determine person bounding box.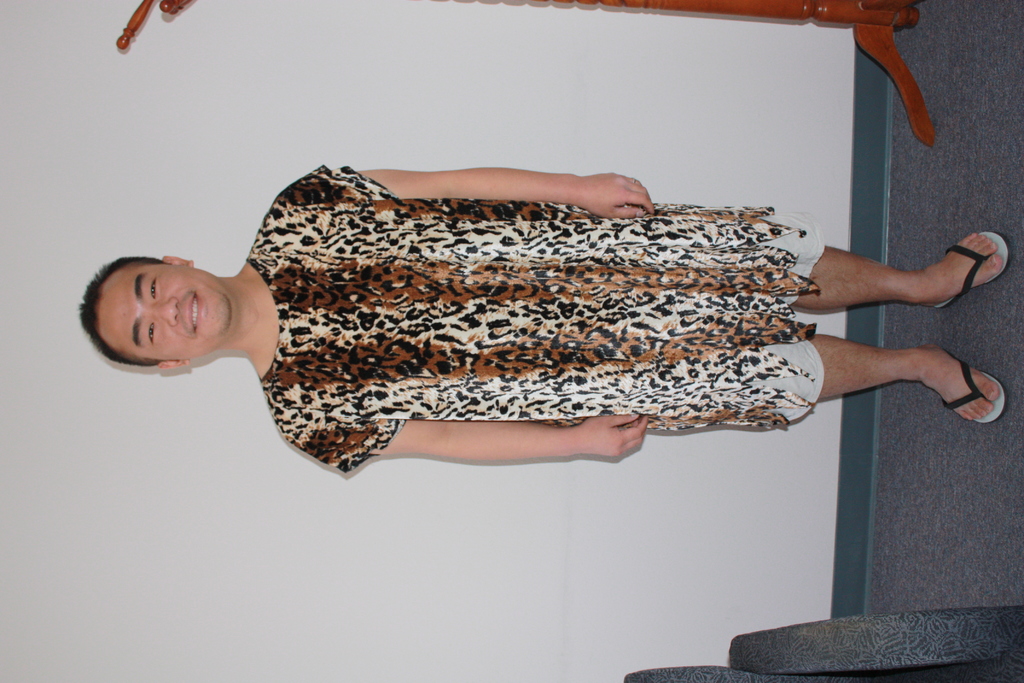
Determined: (80, 167, 1007, 477).
